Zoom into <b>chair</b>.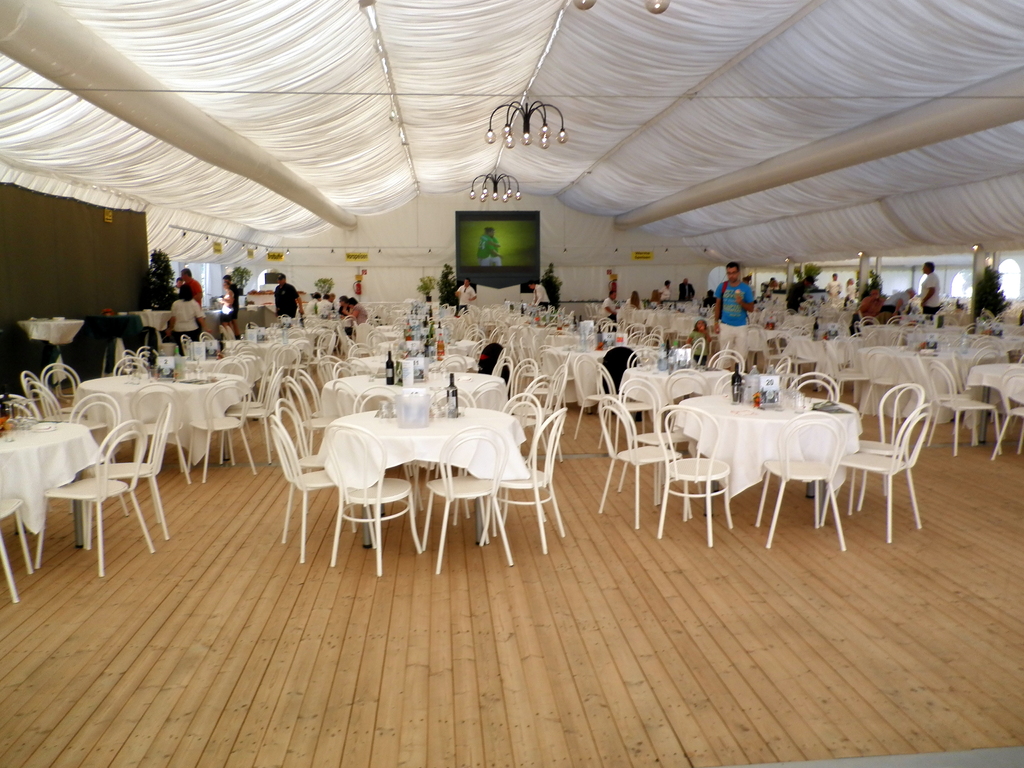
Zoom target: locate(124, 382, 194, 483).
